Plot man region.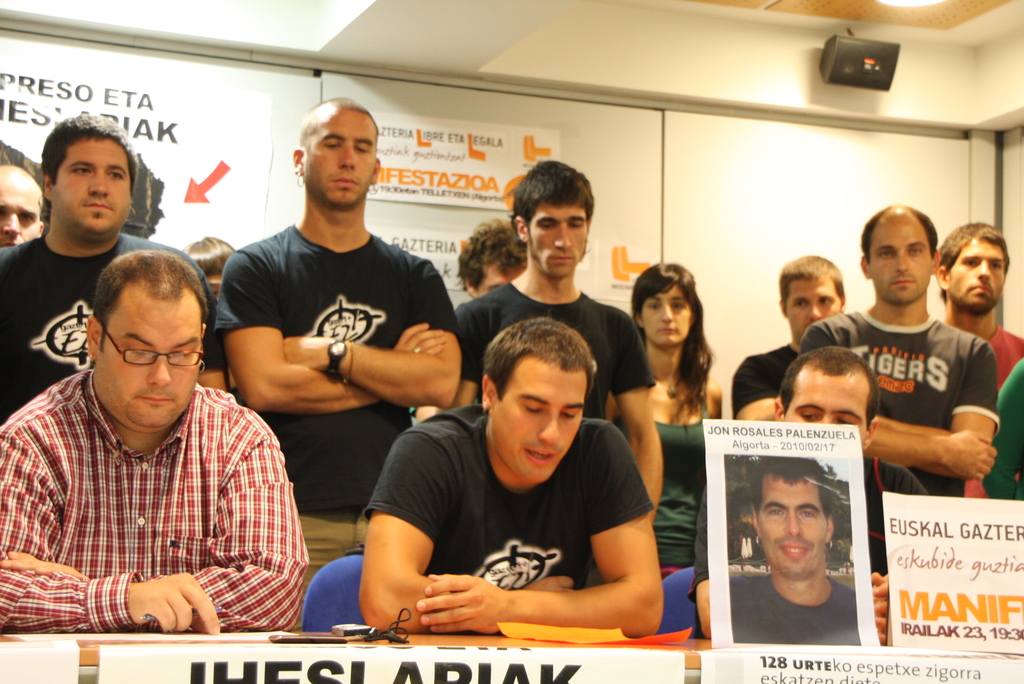
Plotted at box(794, 206, 997, 566).
